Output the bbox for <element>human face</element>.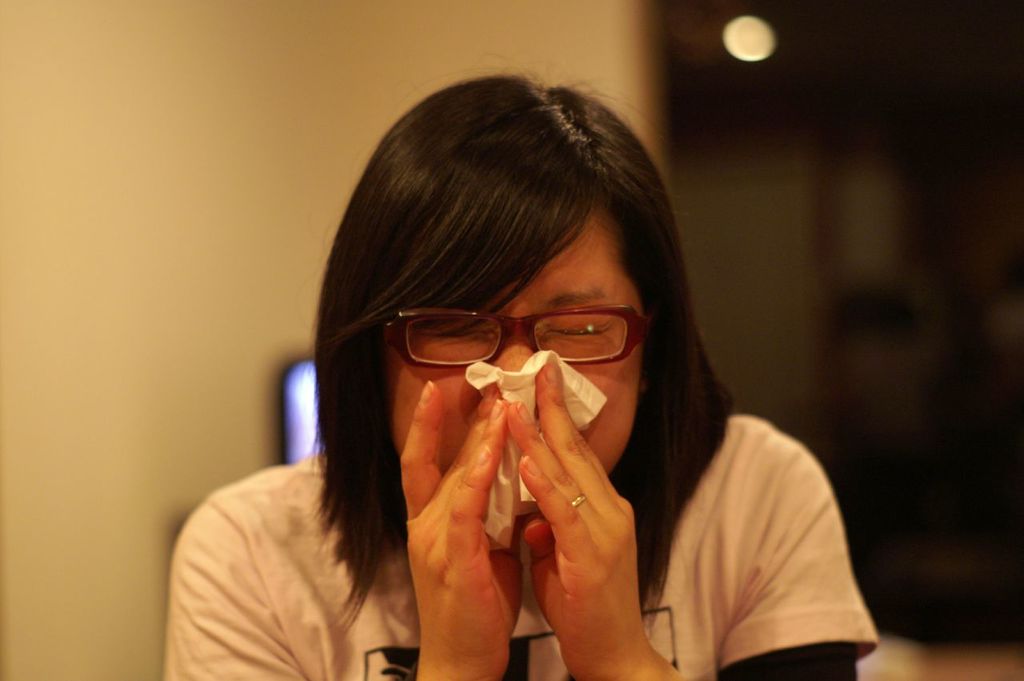
390:206:637:519.
